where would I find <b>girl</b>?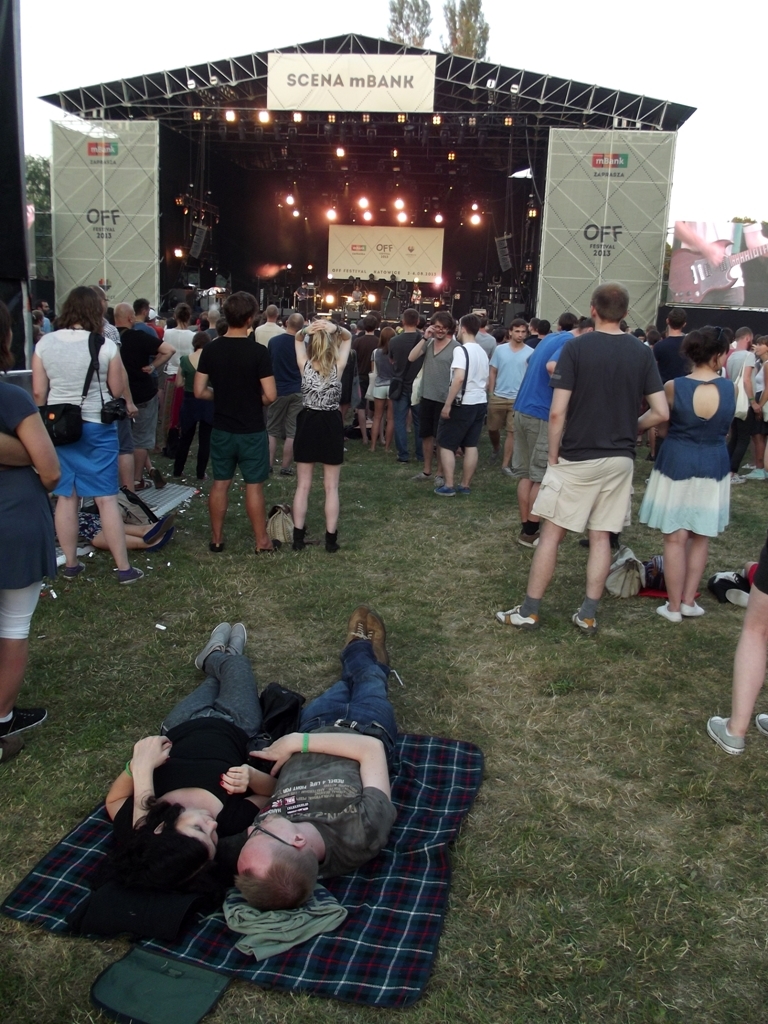
At Rect(170, 334, 207, 482).
